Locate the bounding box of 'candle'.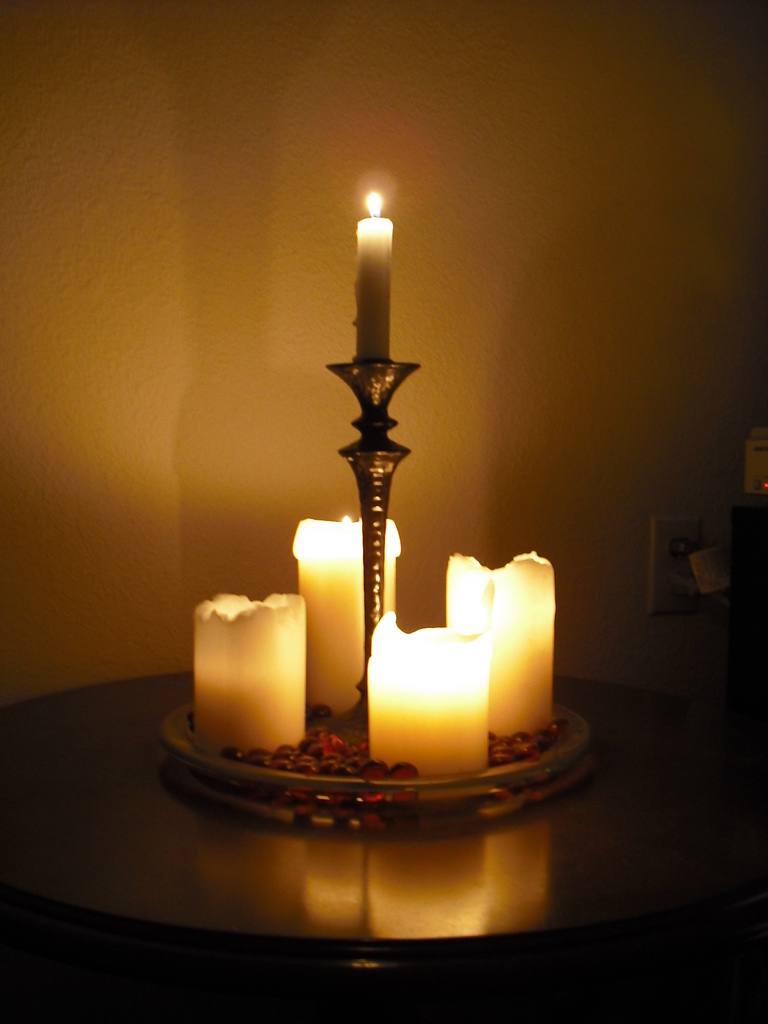
Bounding box: <region>449, 550, 552, 738</region>.
